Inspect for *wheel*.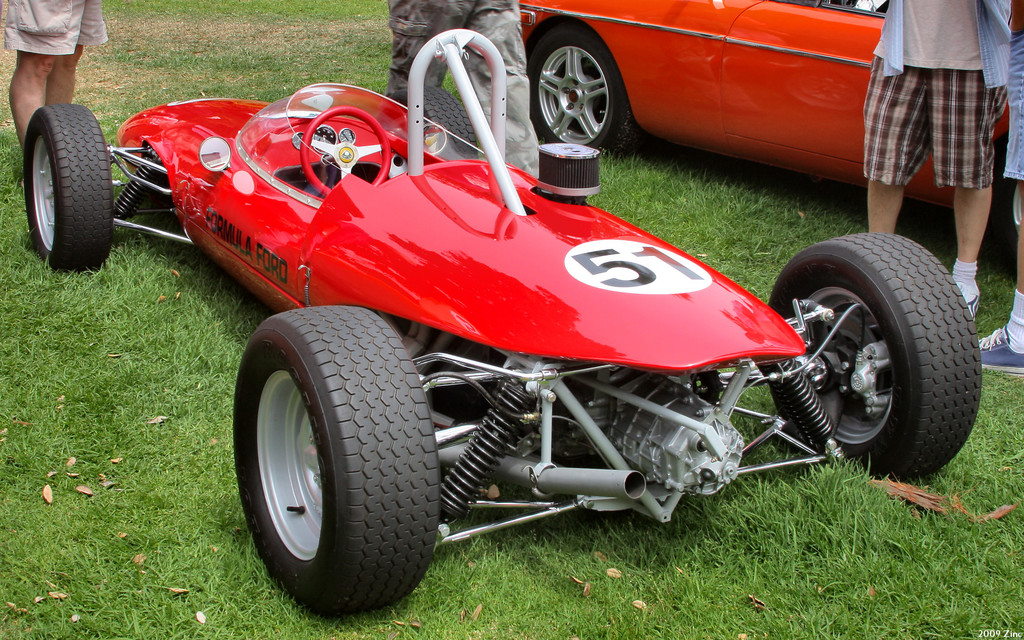
Inspection: (25, 105, 113, 275).
